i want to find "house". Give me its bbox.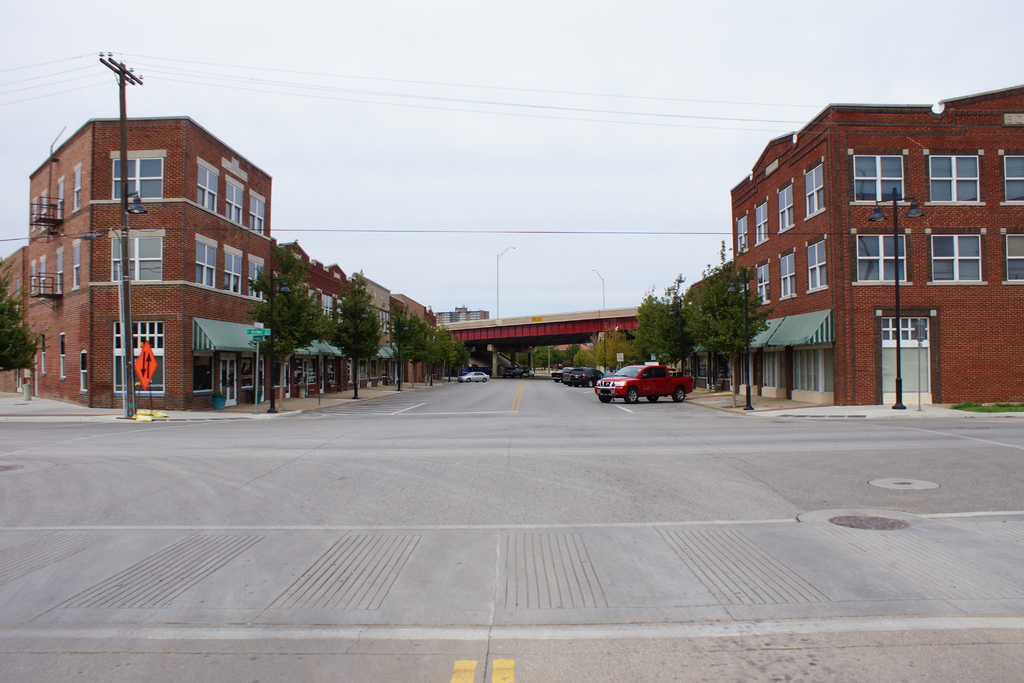
region(31, 124, 88, 406).
